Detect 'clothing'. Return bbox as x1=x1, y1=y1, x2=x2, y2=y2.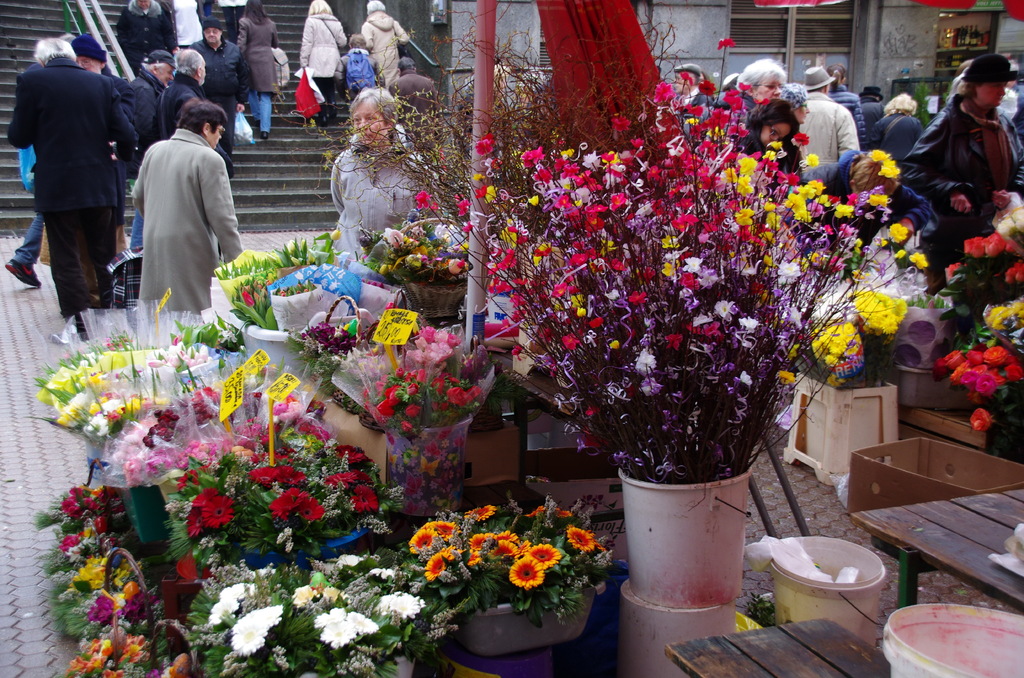
x1=118, y1=124, x2=232, y2=320.
